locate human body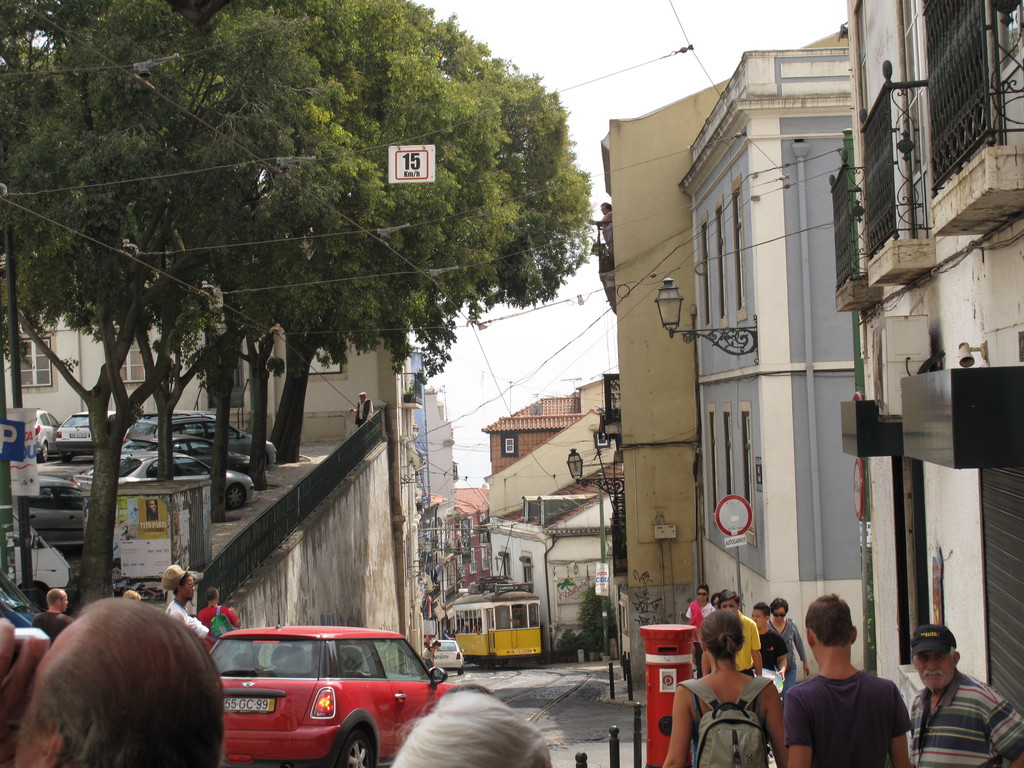
(left=31, top=586, right=71, bottom=641)
